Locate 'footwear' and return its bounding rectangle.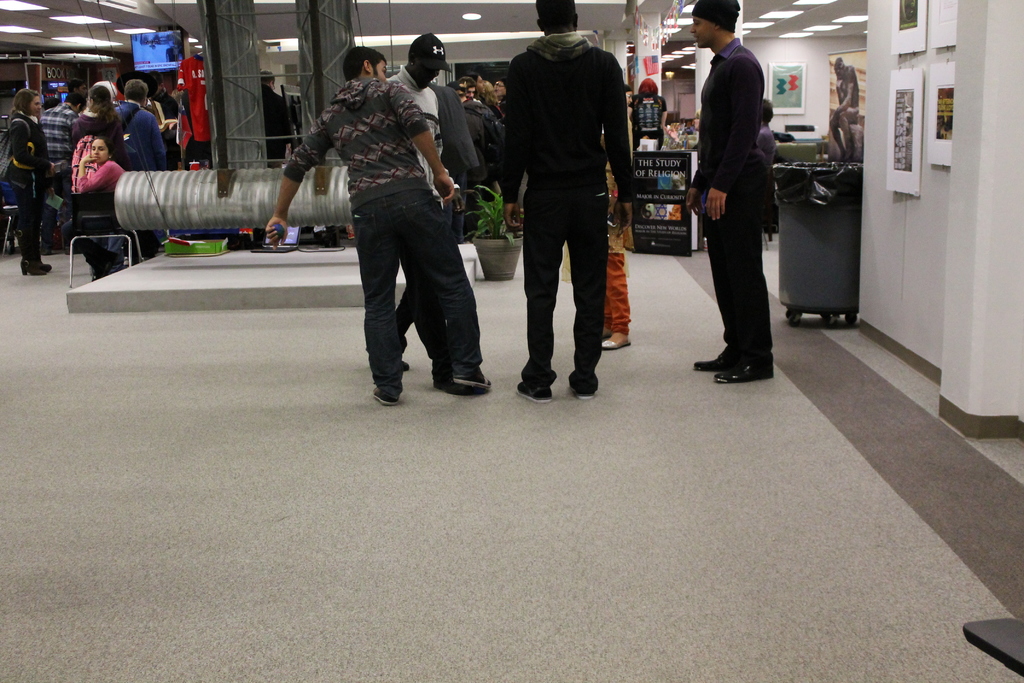
[433, 380, 475, 396].
